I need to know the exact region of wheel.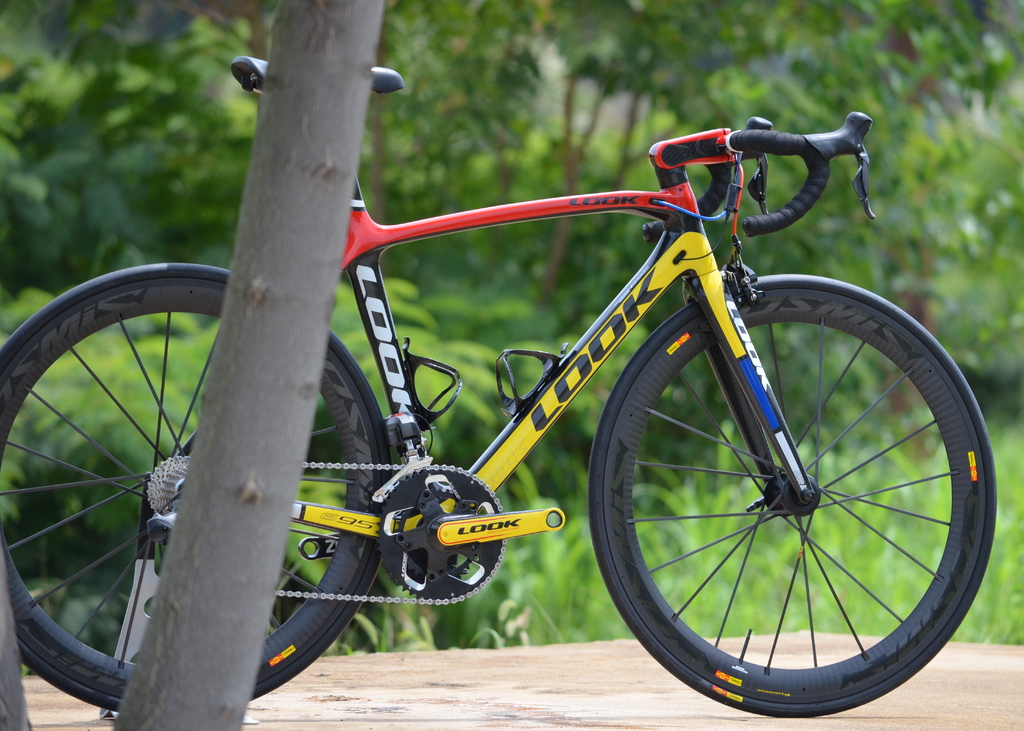
Region: <region>589, 273, 997, 716</region>.
